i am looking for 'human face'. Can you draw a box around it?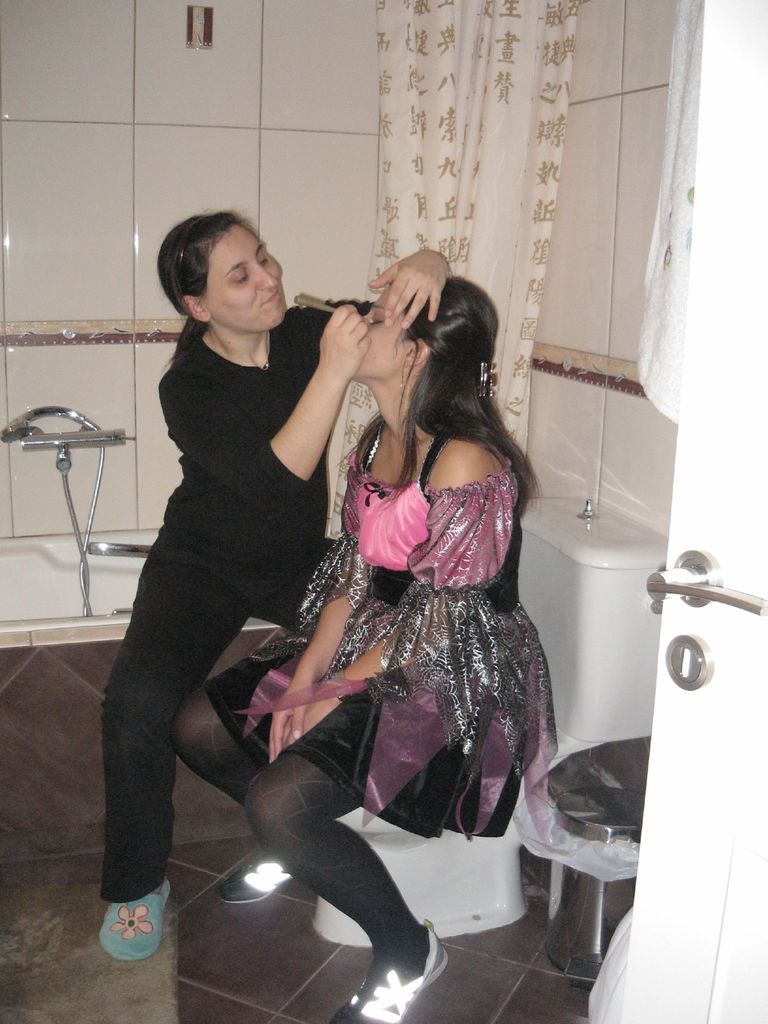
Sure, the bounding box is [left=355, top=286, right=412, bottom=381].
